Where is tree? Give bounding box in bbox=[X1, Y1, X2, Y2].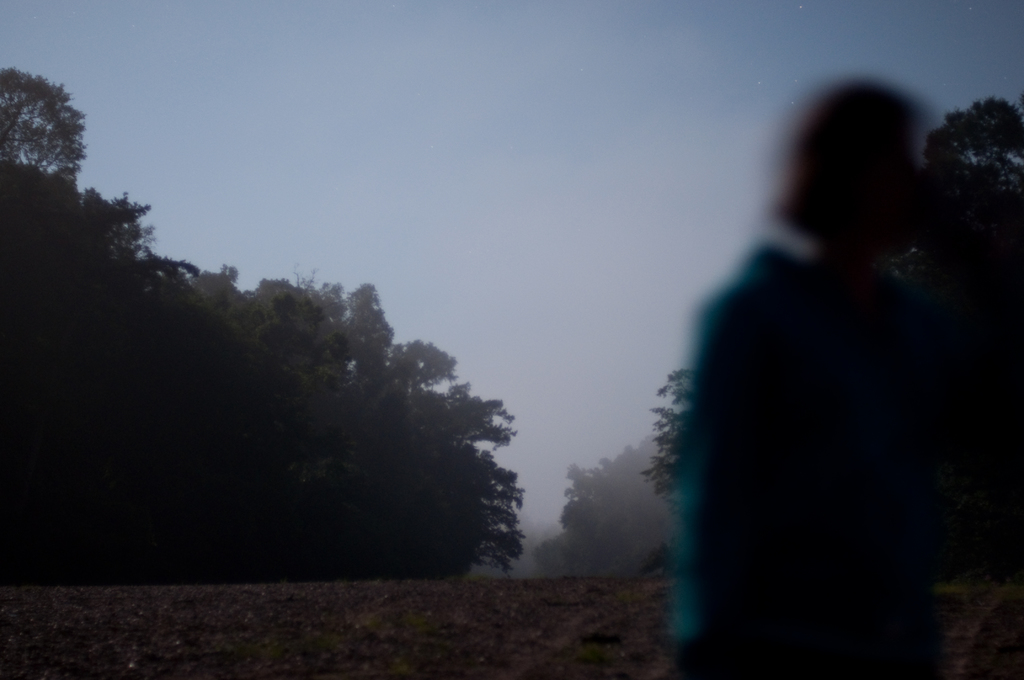
bbox=[175, 256, 538, 579].
